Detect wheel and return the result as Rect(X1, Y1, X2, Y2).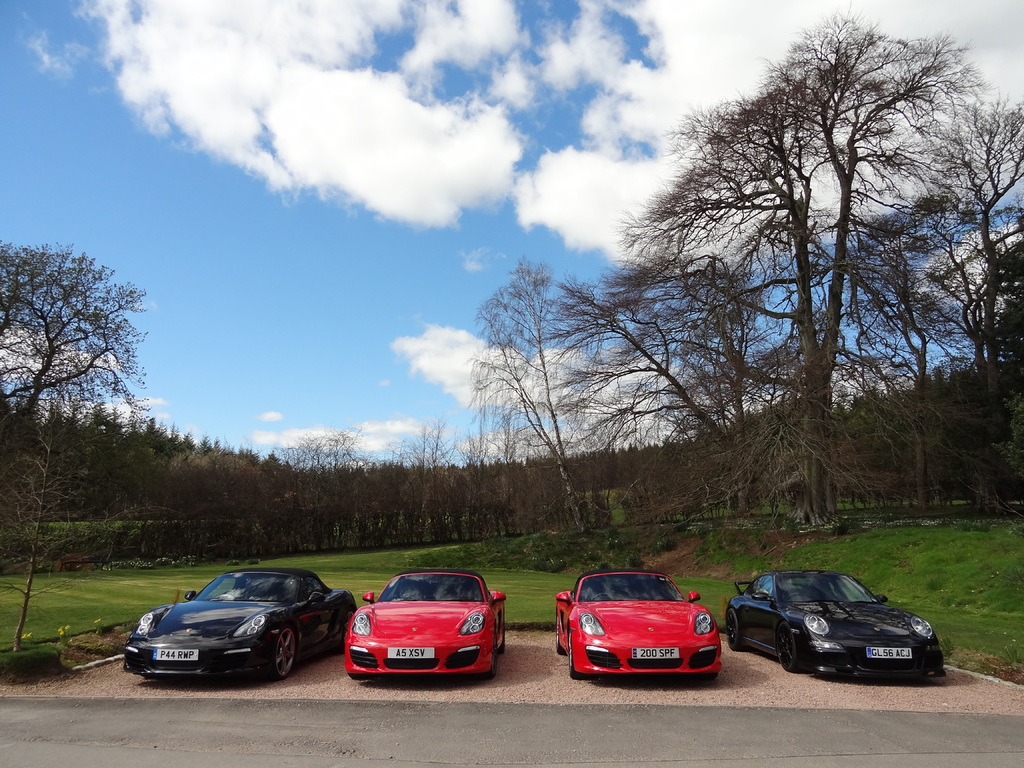
Rect(266, 631, 293, 684).
